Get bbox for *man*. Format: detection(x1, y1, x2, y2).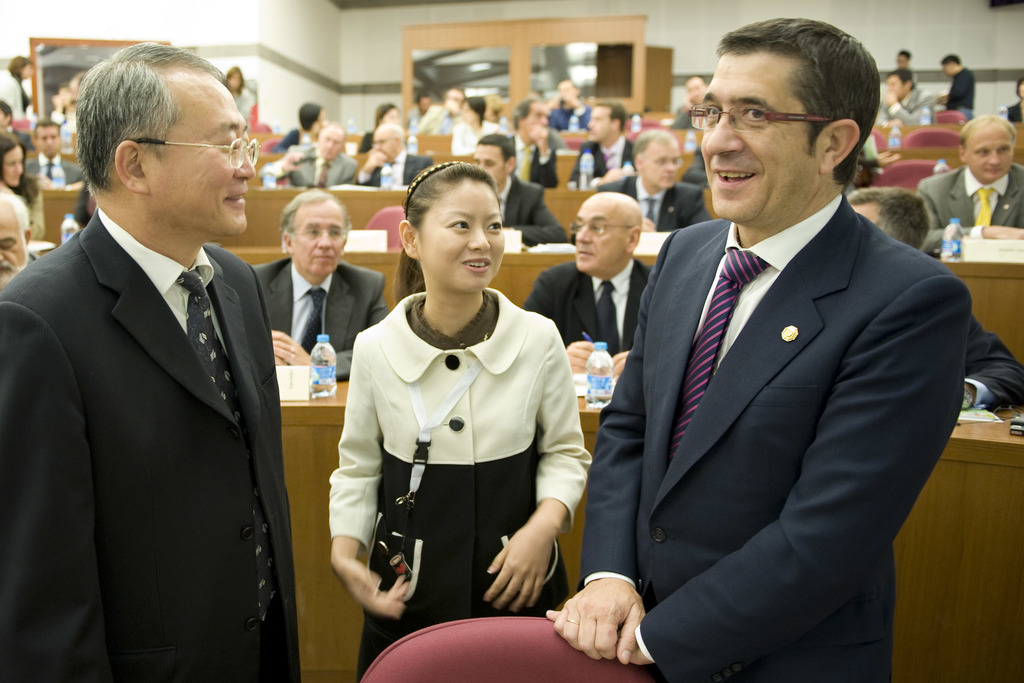
detection(525, 192, 650, 357).
